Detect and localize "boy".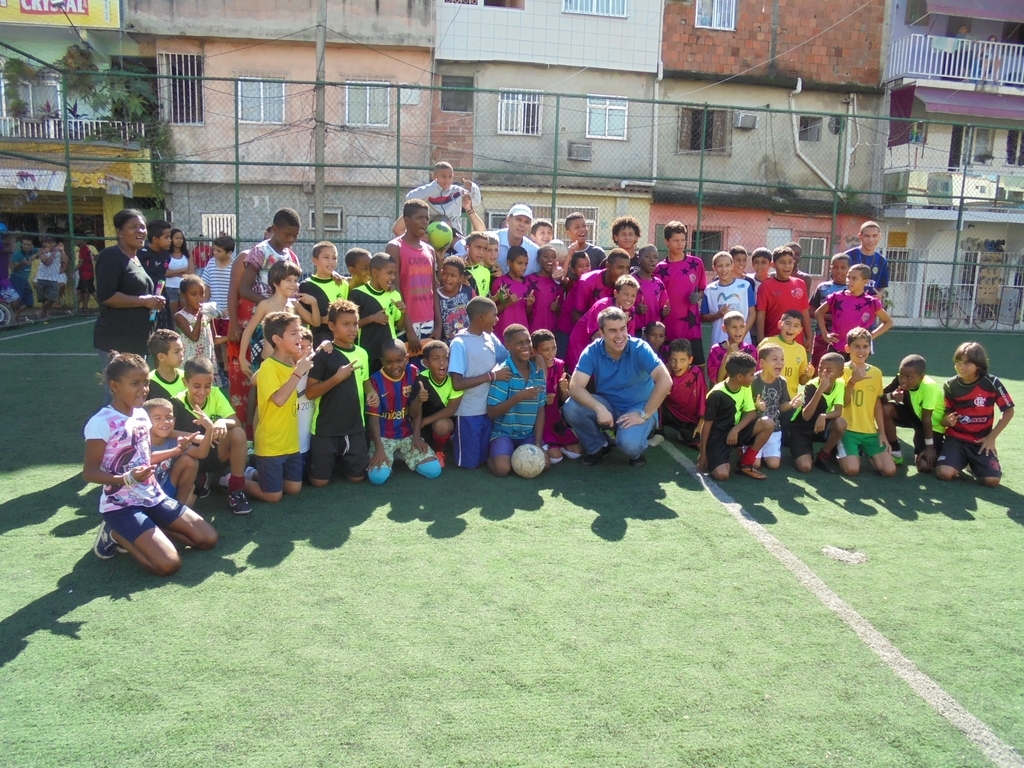
Localized at 202 235 237 370.
